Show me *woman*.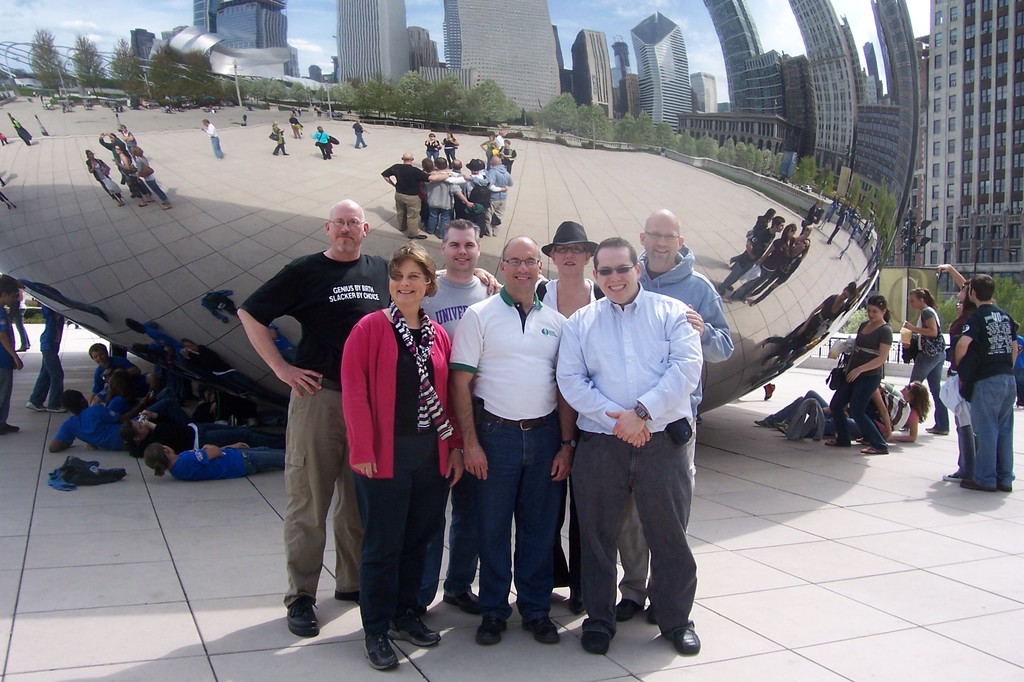
*woman* is here: (left=333, top=234, right=452, bottom=658).
